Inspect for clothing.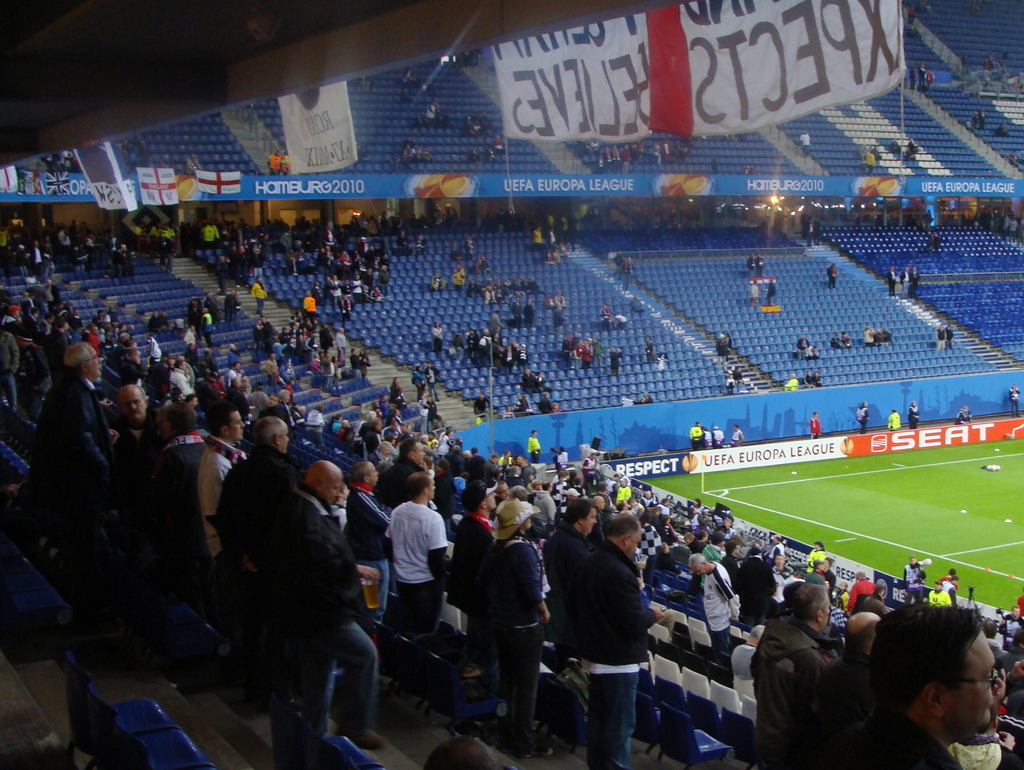
Inspection: [705,429,714,448].
